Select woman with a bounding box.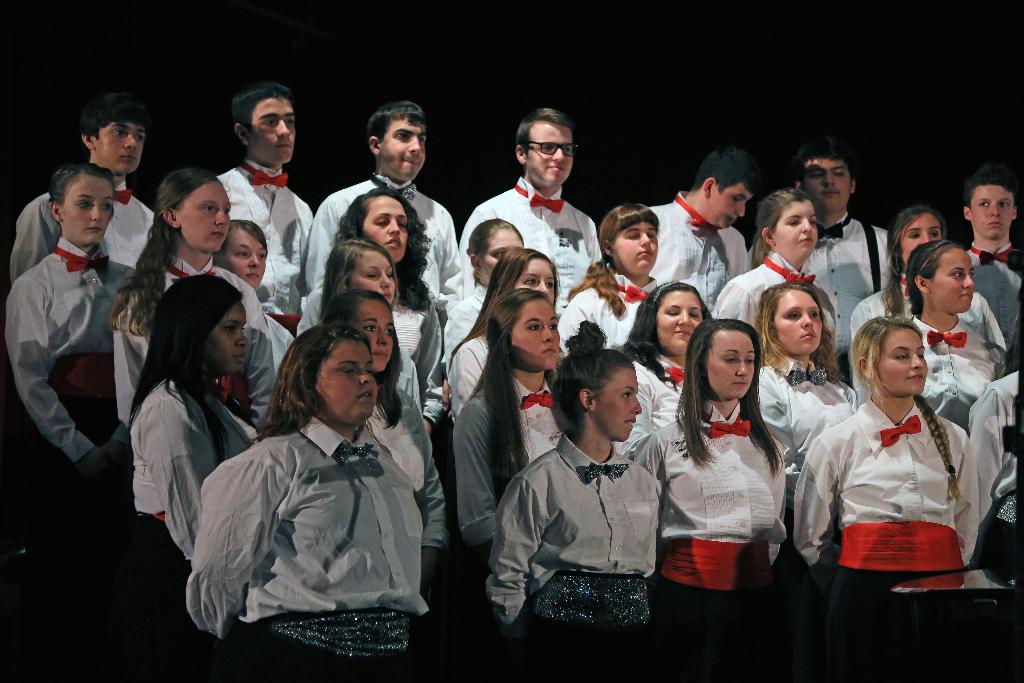
(left=316, top=231, right=447, bottom=465).
